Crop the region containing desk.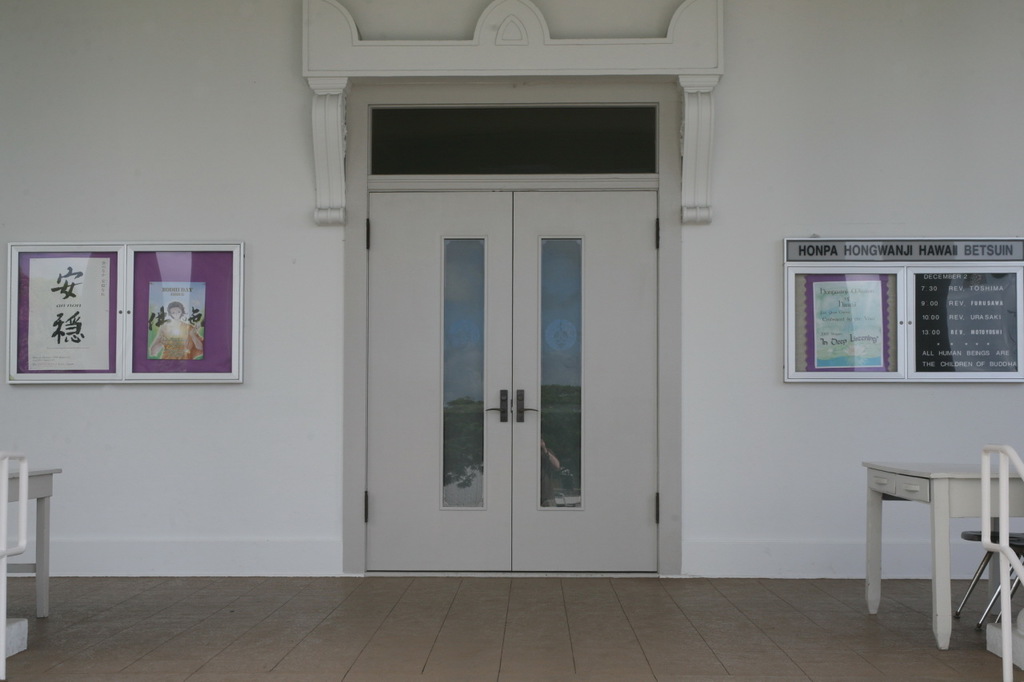
Crop region: left=862, top=432, right=994, bottom=653.
